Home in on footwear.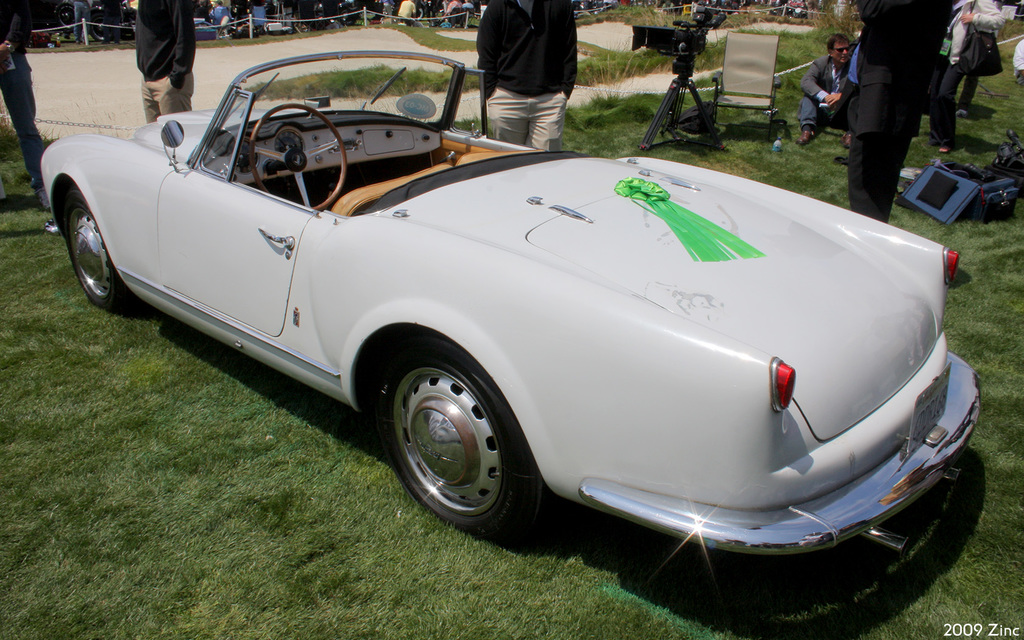
Homed in at bbox=(842, 127, 852, 148).
